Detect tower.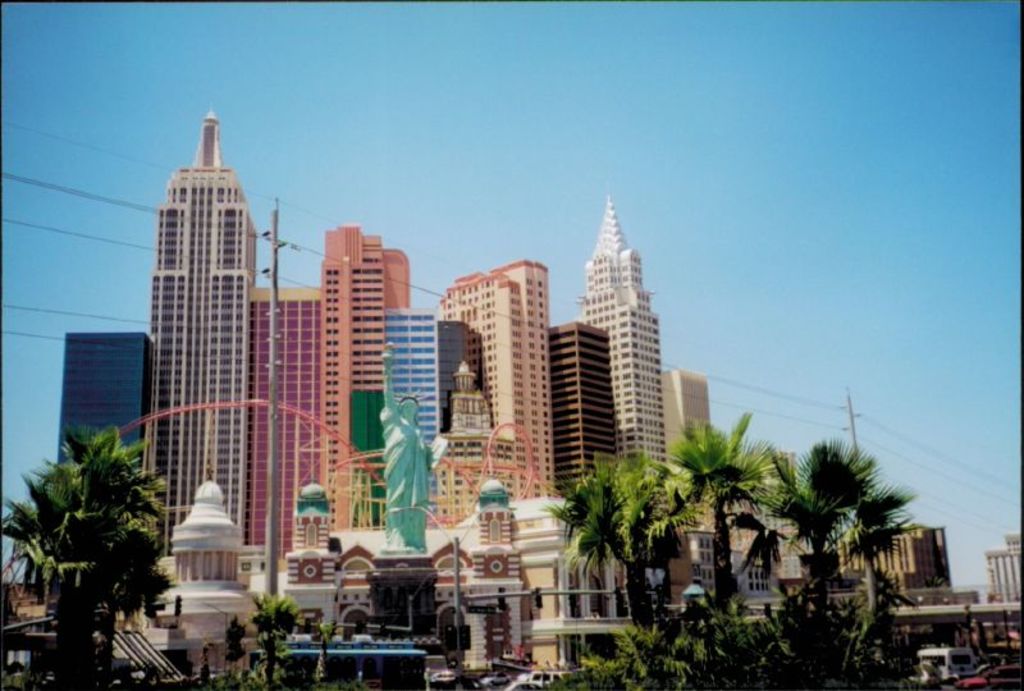
Detected at 140, 111, 266, 572.
